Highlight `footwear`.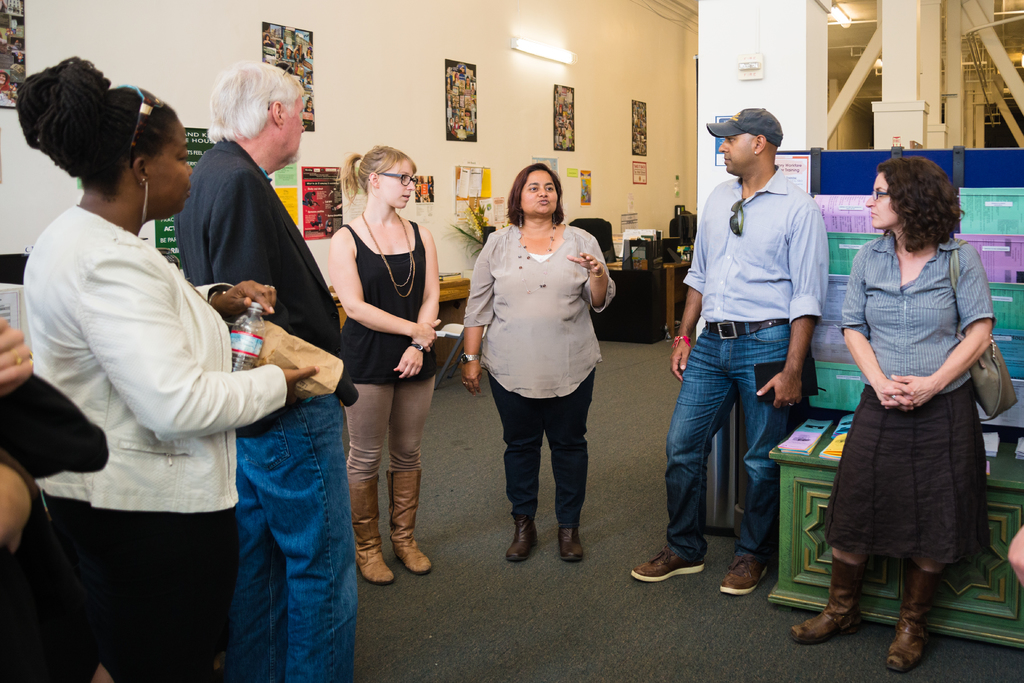
Highlighted region: detection(390, 465, 431, 577).
